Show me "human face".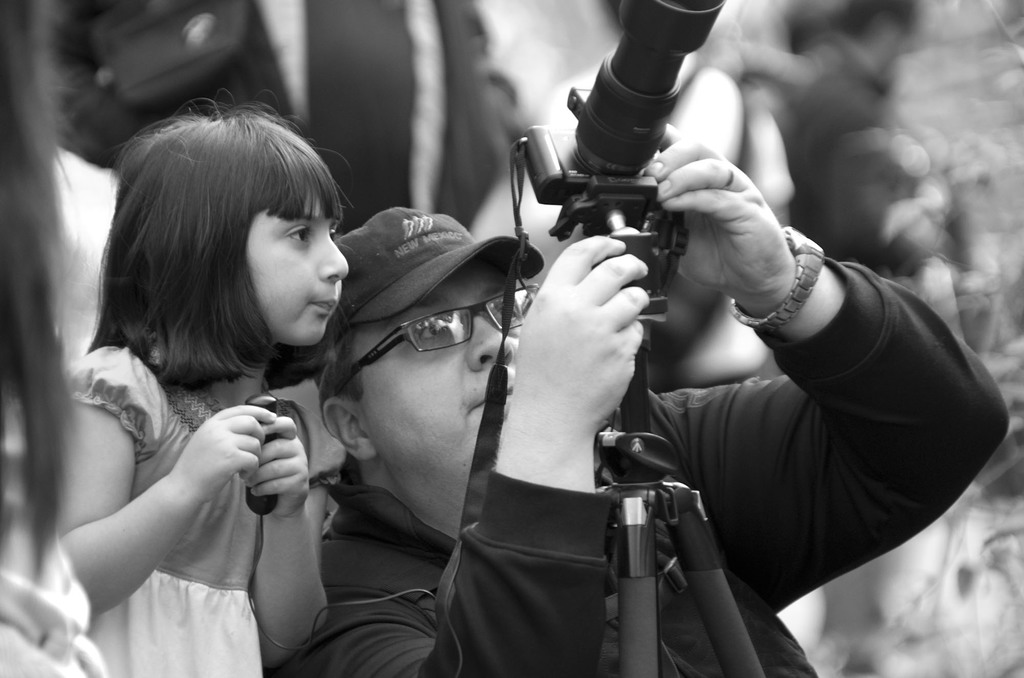
"human face" is here: Rect(245, 184, 351, 345).
